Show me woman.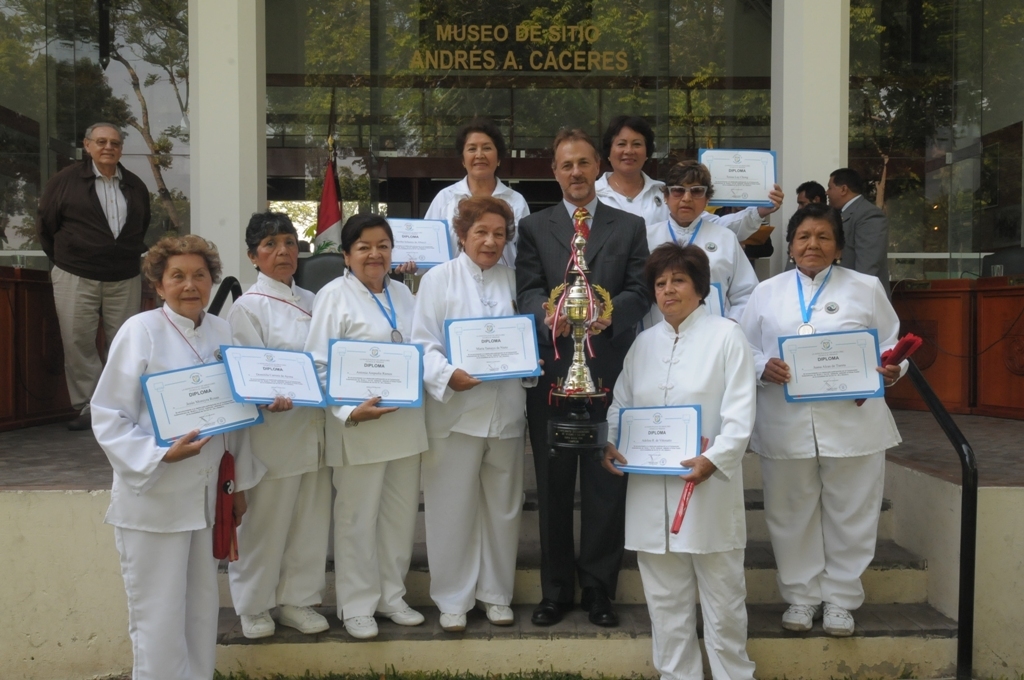
woman is here: box(222, 212, 335, 641).
